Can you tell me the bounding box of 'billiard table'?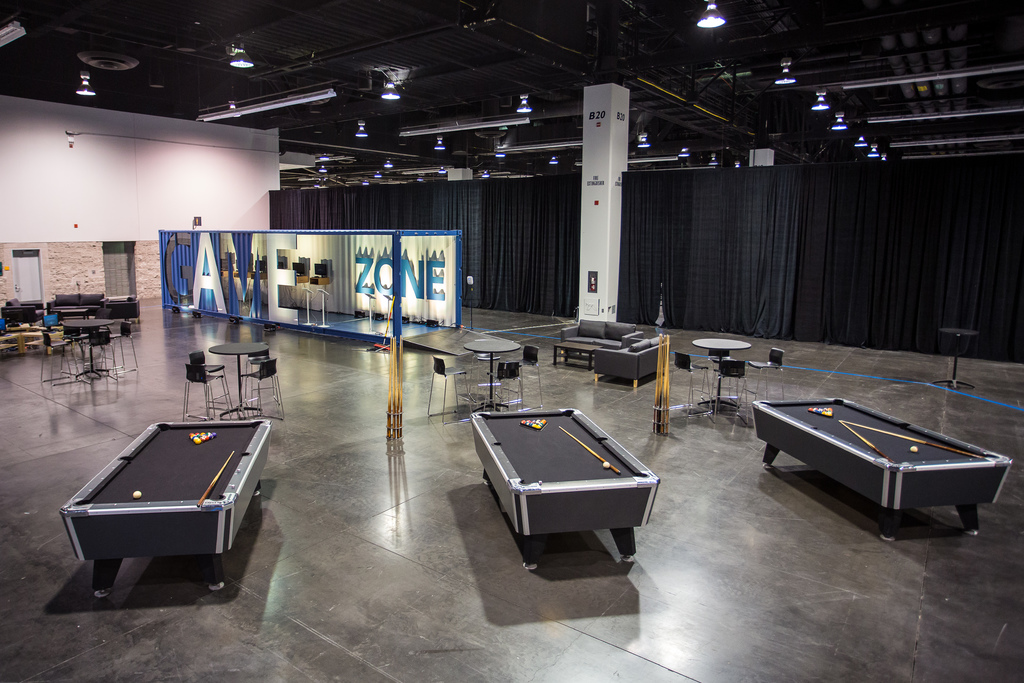
<bbox>59, 422, 275, 601</bbox>.
